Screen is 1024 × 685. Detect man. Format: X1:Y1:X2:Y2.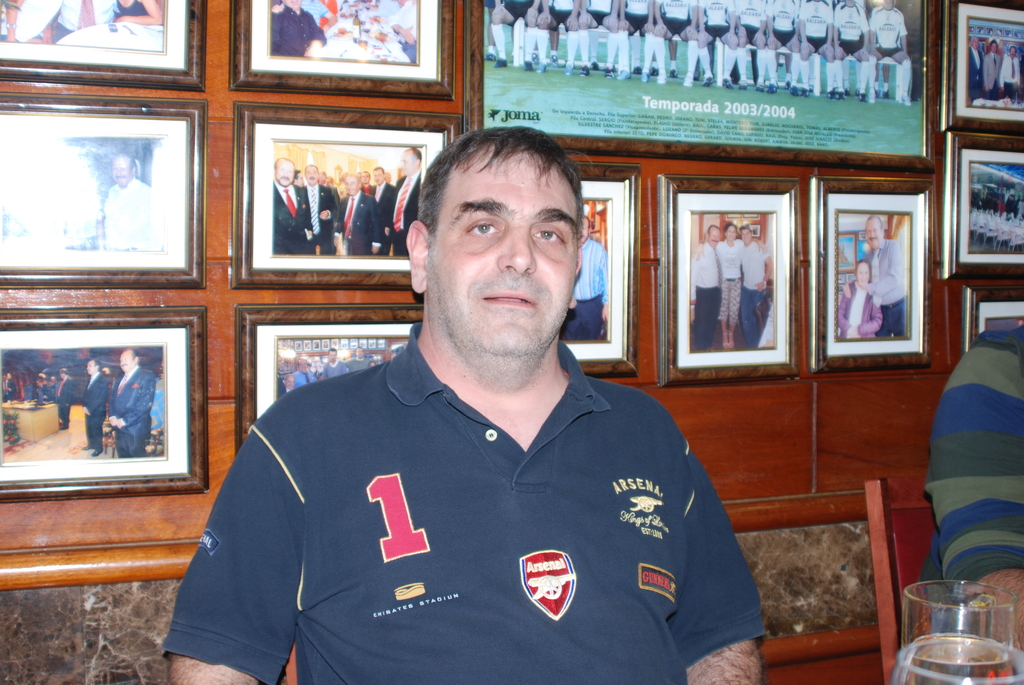
656:0:695:86.
